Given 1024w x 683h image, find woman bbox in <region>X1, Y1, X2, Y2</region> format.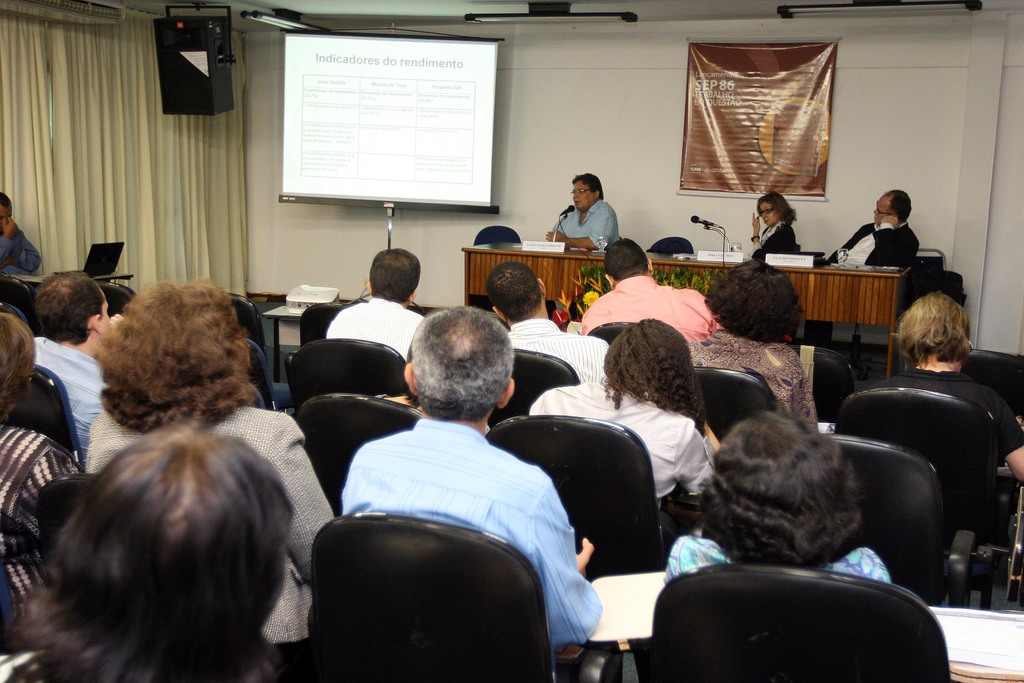
<region>660, 409, 890, 583</region>.
